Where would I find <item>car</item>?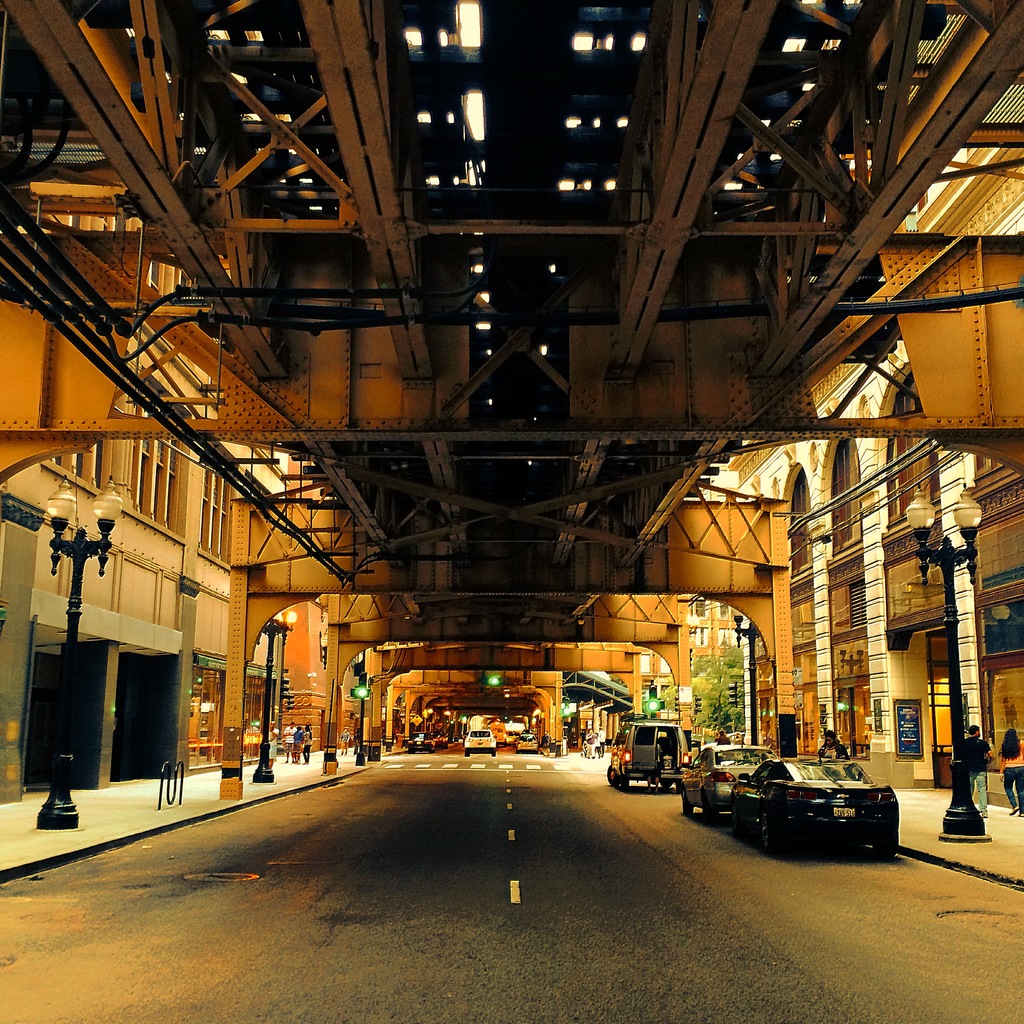
At bbox=(735, 757, 899, 860).
